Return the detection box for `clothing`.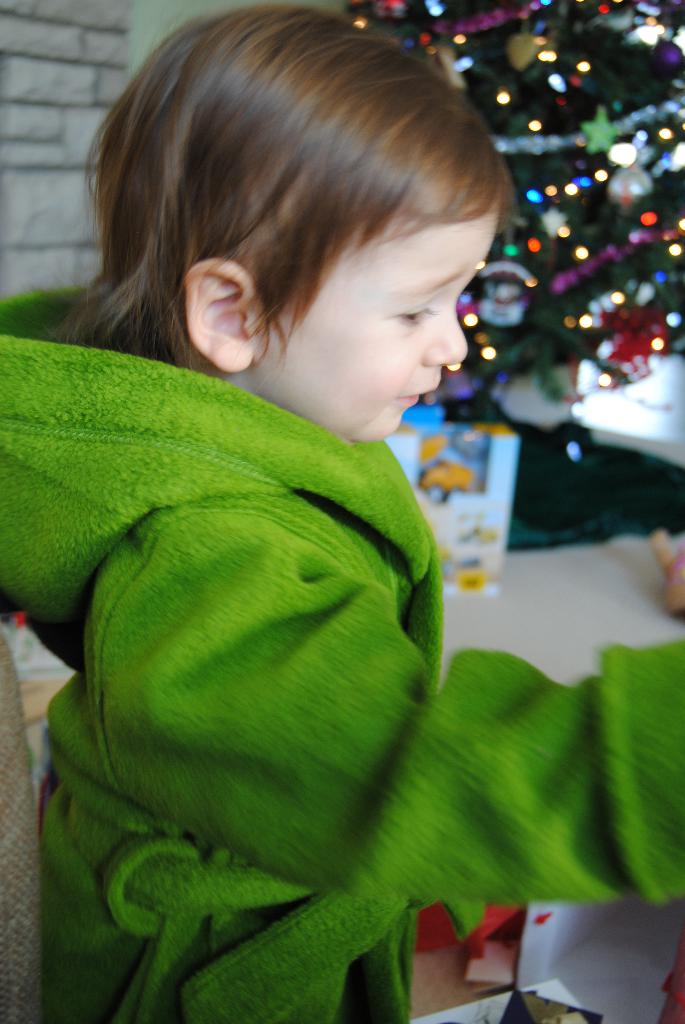
(0,266,684,1023).
